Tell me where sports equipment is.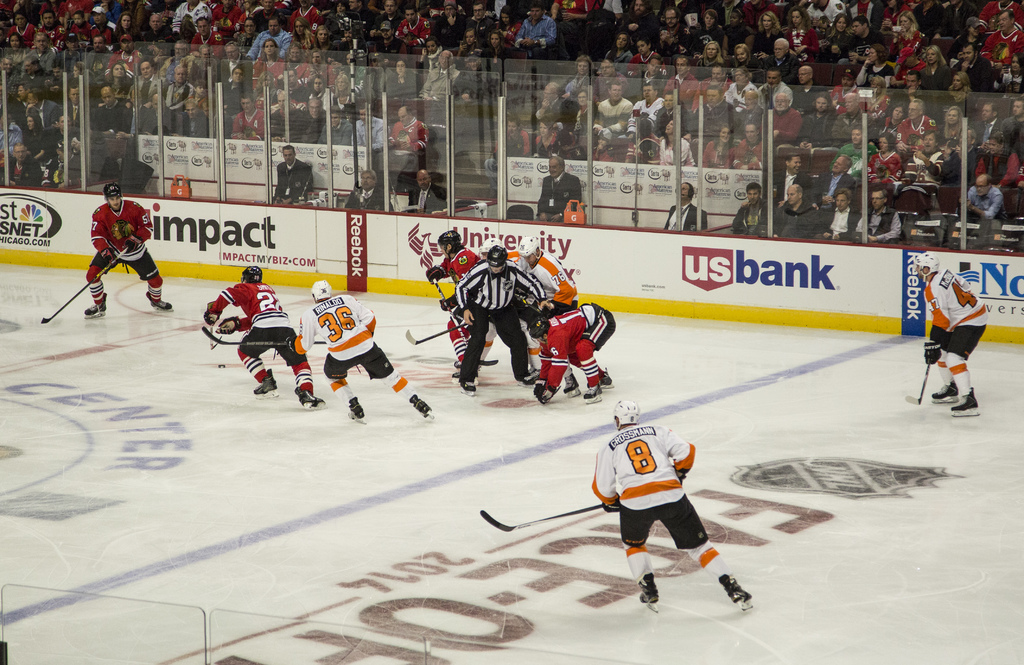
sports equipment is at [left=207, top=305, right=223, bottom=351].
